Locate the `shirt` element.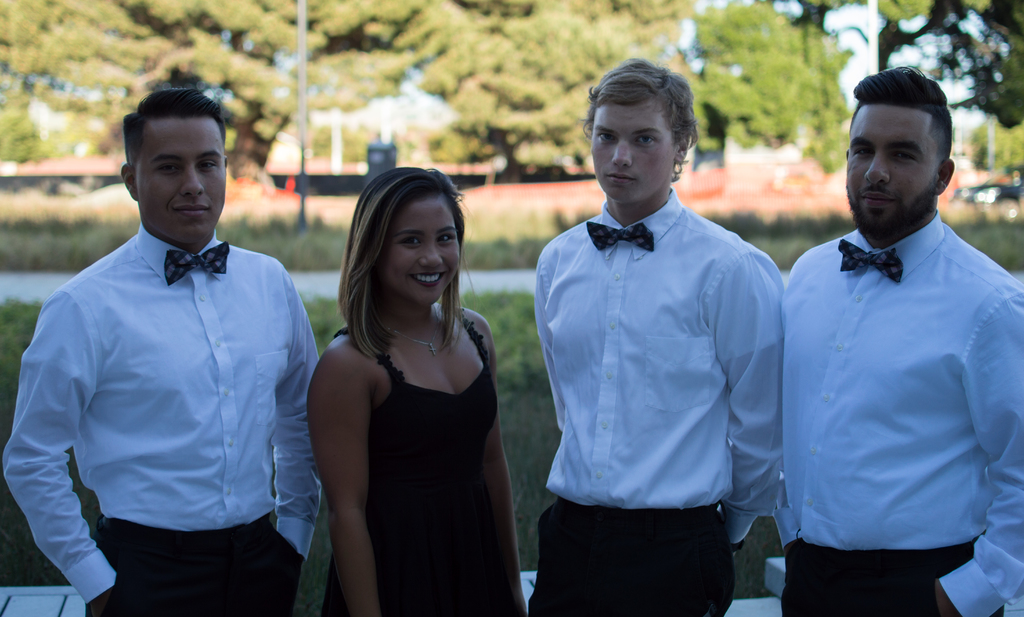
Element bbox: bbox=(766, 211, 1023, 616).
